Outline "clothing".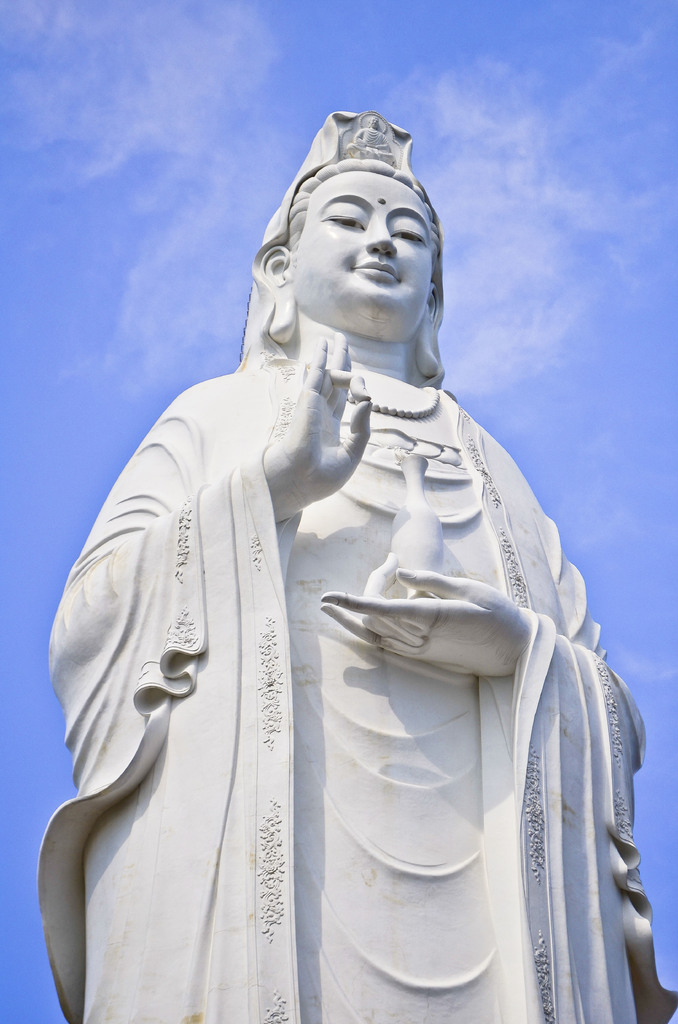
Outline: [left=301, top=166, right=434, bottom=340].
